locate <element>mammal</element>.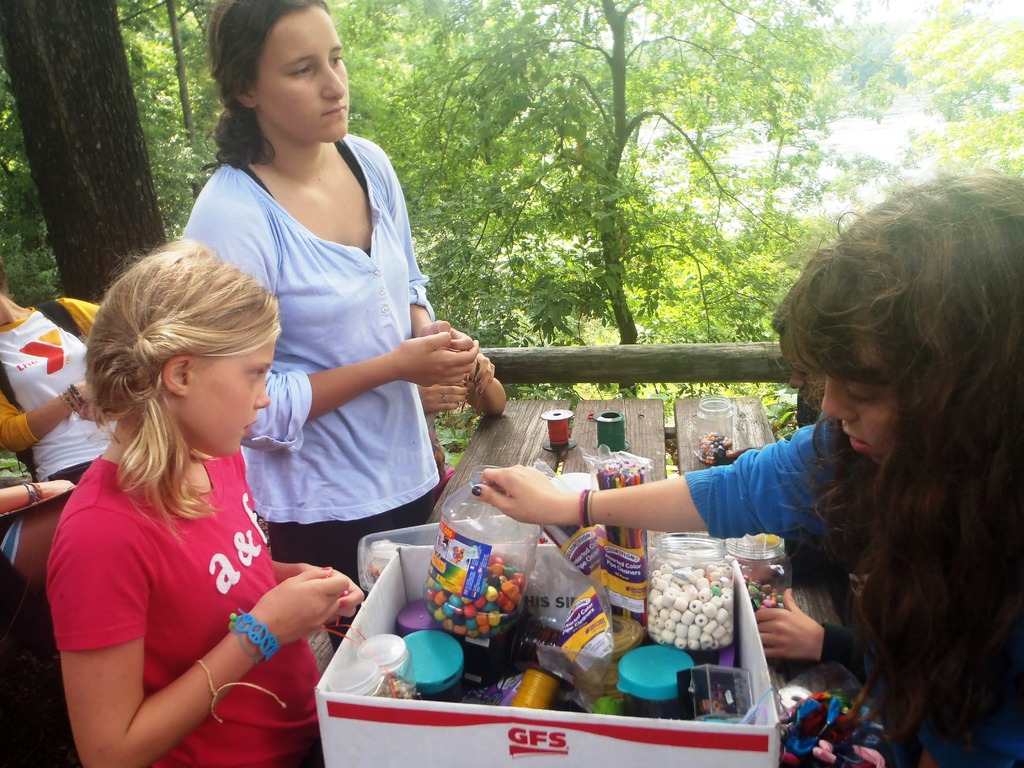
Bounding box: <region>0, 275, 123, 484</region>.
